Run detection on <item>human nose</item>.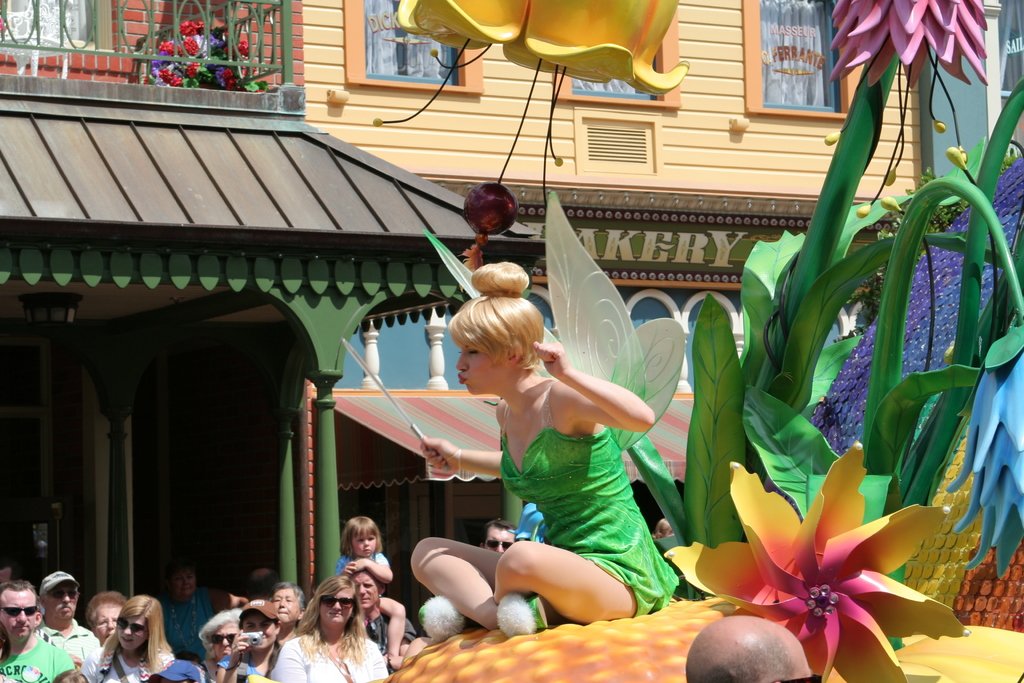
Result: box(17, 611, 31, 625).
